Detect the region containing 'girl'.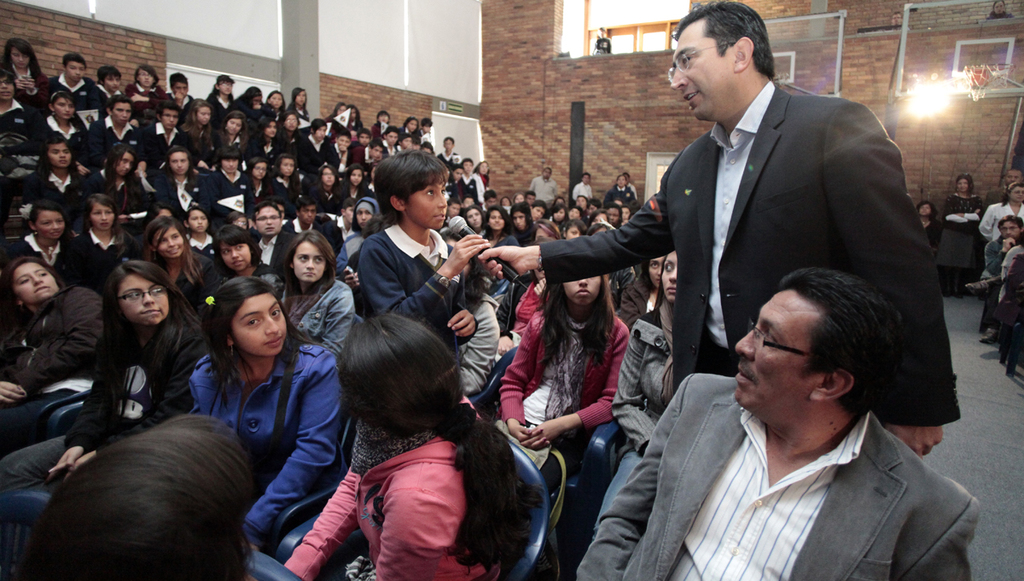
(207,223,276,302).
